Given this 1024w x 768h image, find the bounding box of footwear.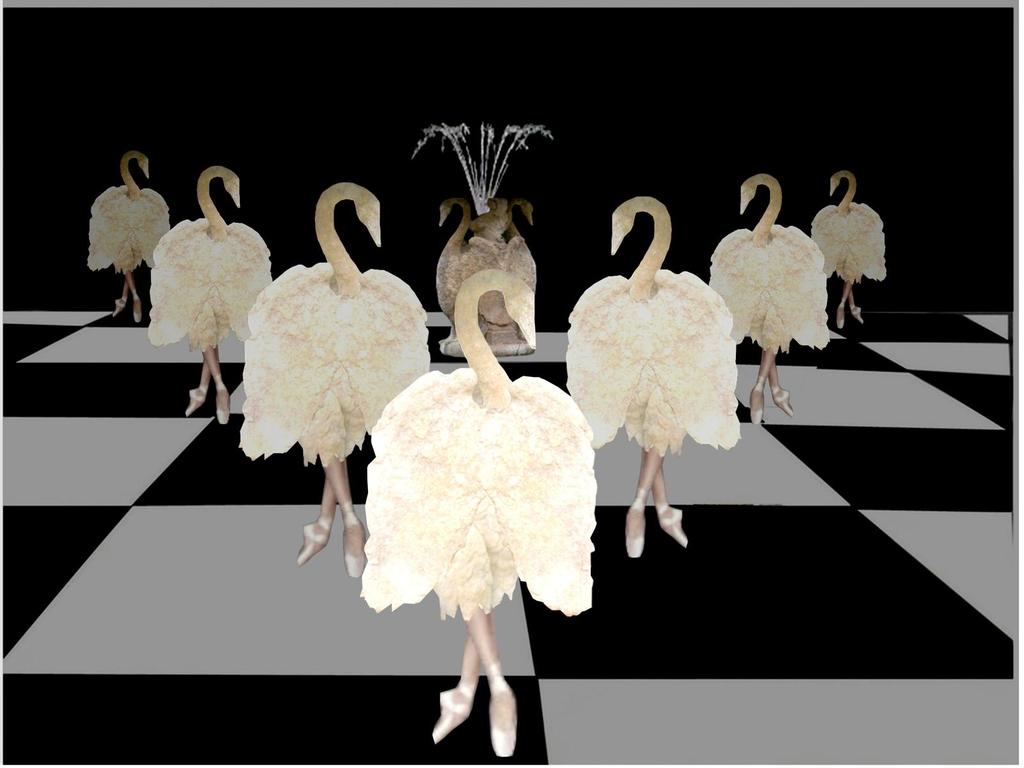
344 515 364 580.
